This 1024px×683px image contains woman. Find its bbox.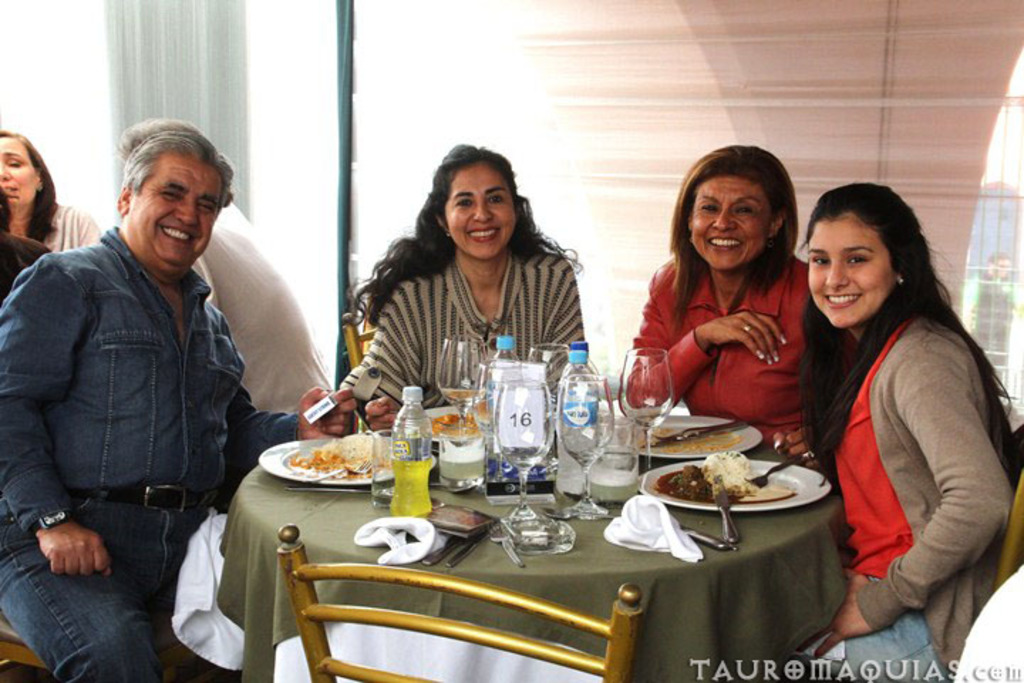
774:161:993:663.
